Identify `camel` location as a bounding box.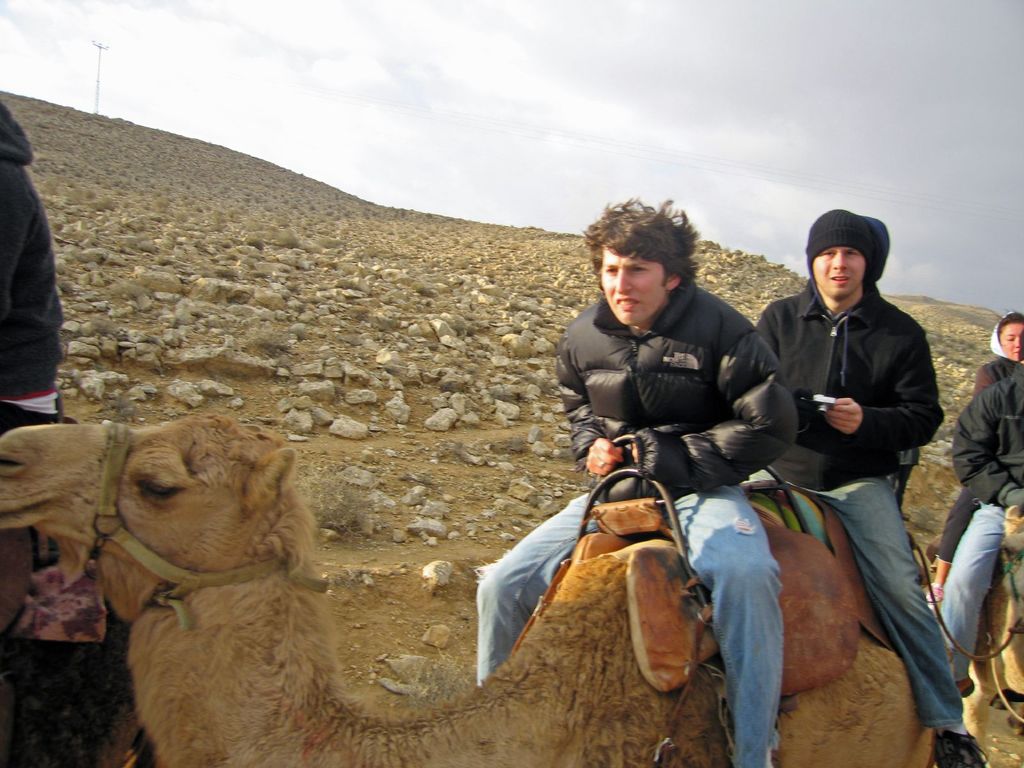
(933, 506, 1023, 767).
